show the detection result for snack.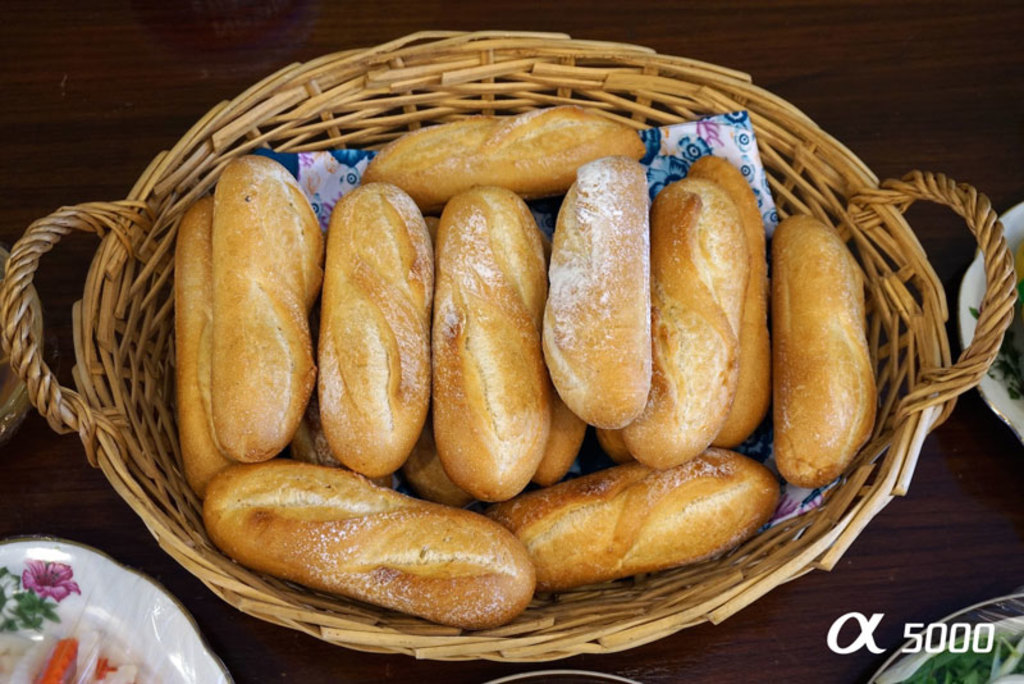
366,115,648,205.
